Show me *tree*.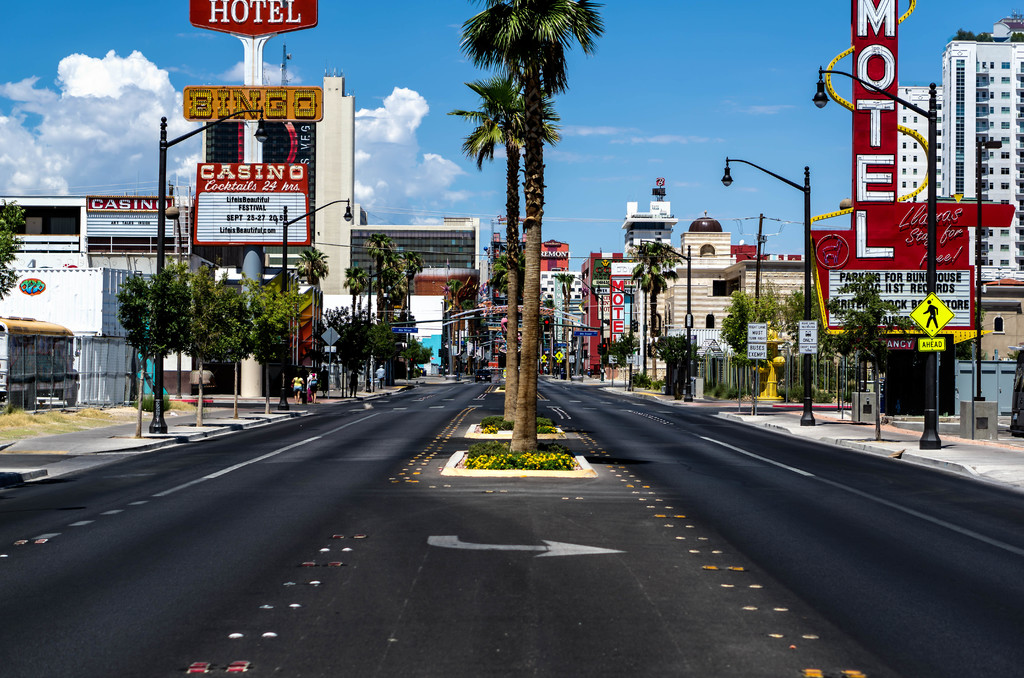
*tree* is here: rect(822, 273, 904, 442).
